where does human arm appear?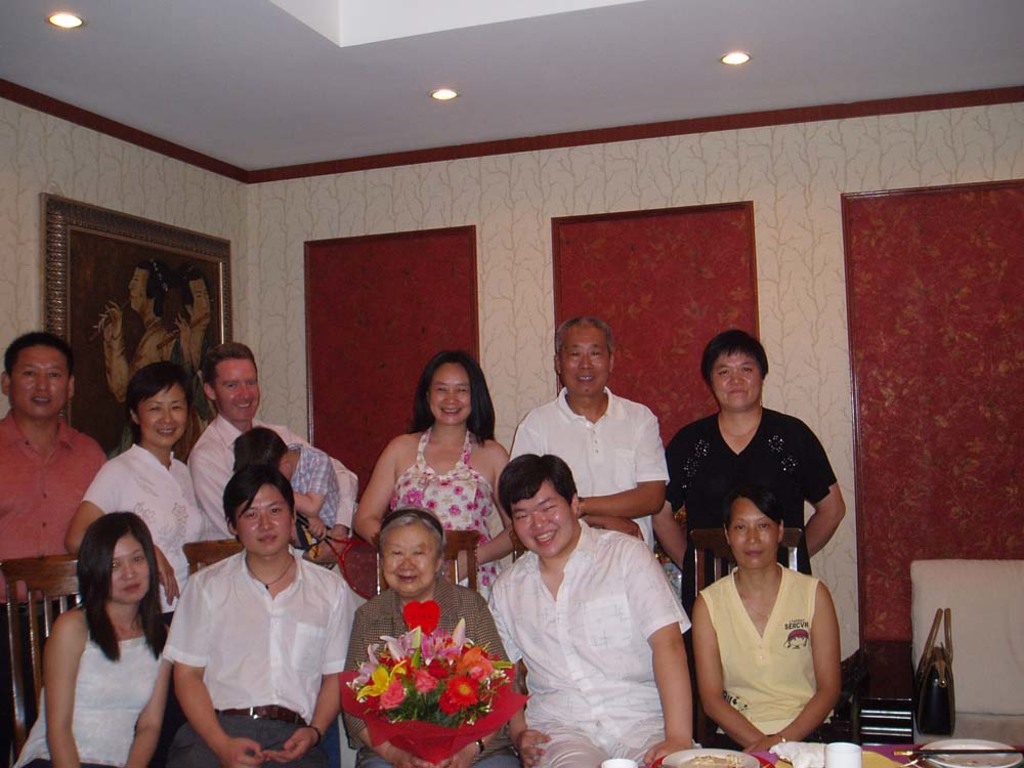
Appears at pyautogui.locateOnScreen(283, 454, 334, 522).
